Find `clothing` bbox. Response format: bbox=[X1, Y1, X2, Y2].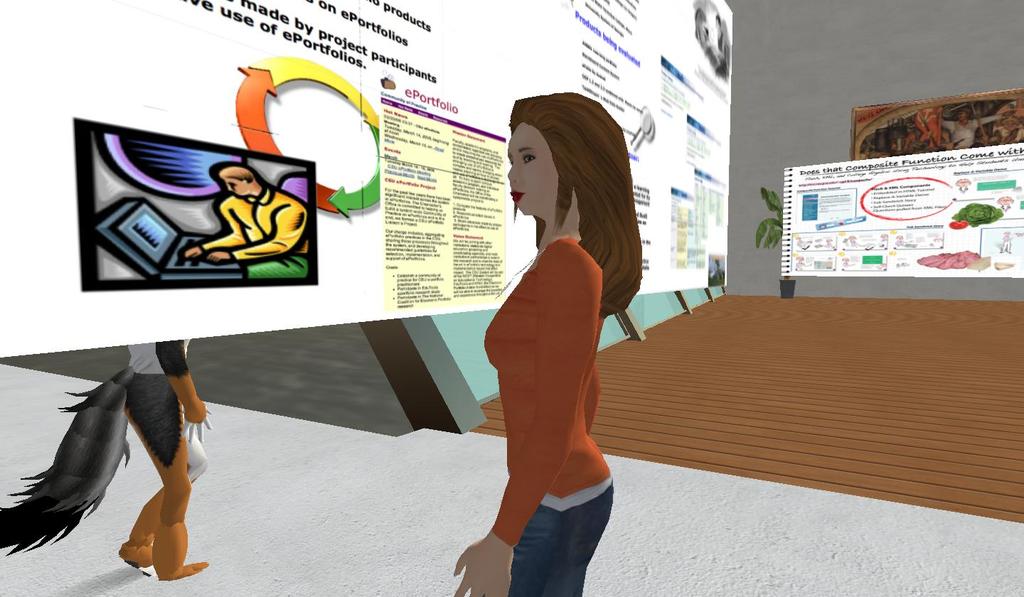
bbox=[124, 332, 191, 370].
